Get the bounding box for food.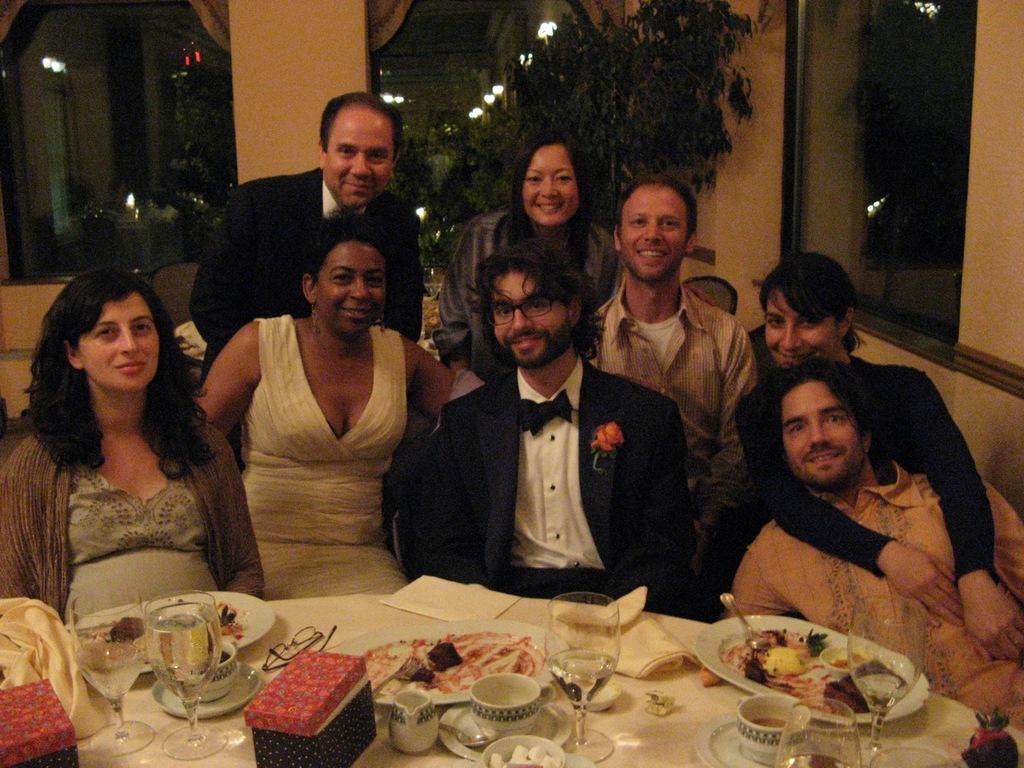
x1=430, y1=642, x2=466, y2=676.
